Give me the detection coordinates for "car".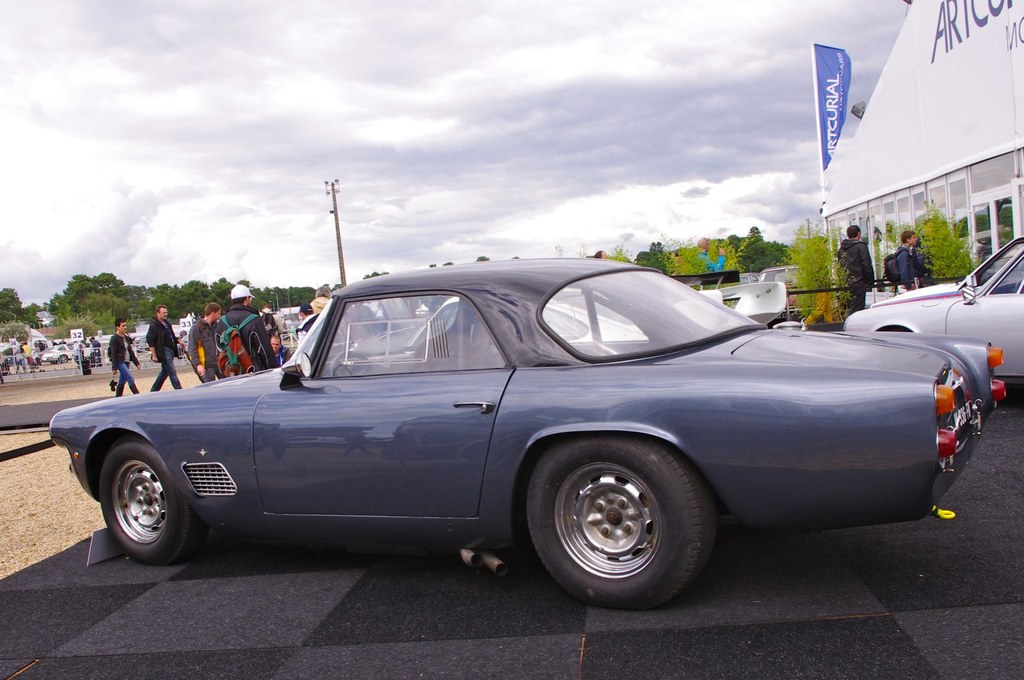
[left=755, top=263, right=819, bottom=318].
